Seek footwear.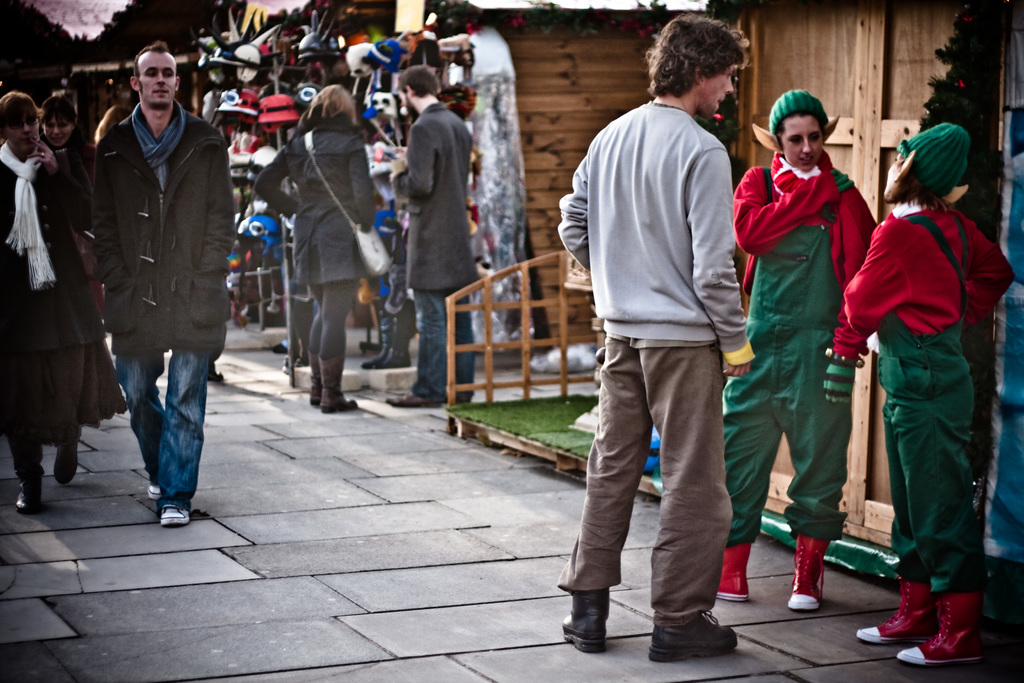
[left=648, top=610, right=744, bottom=657].
